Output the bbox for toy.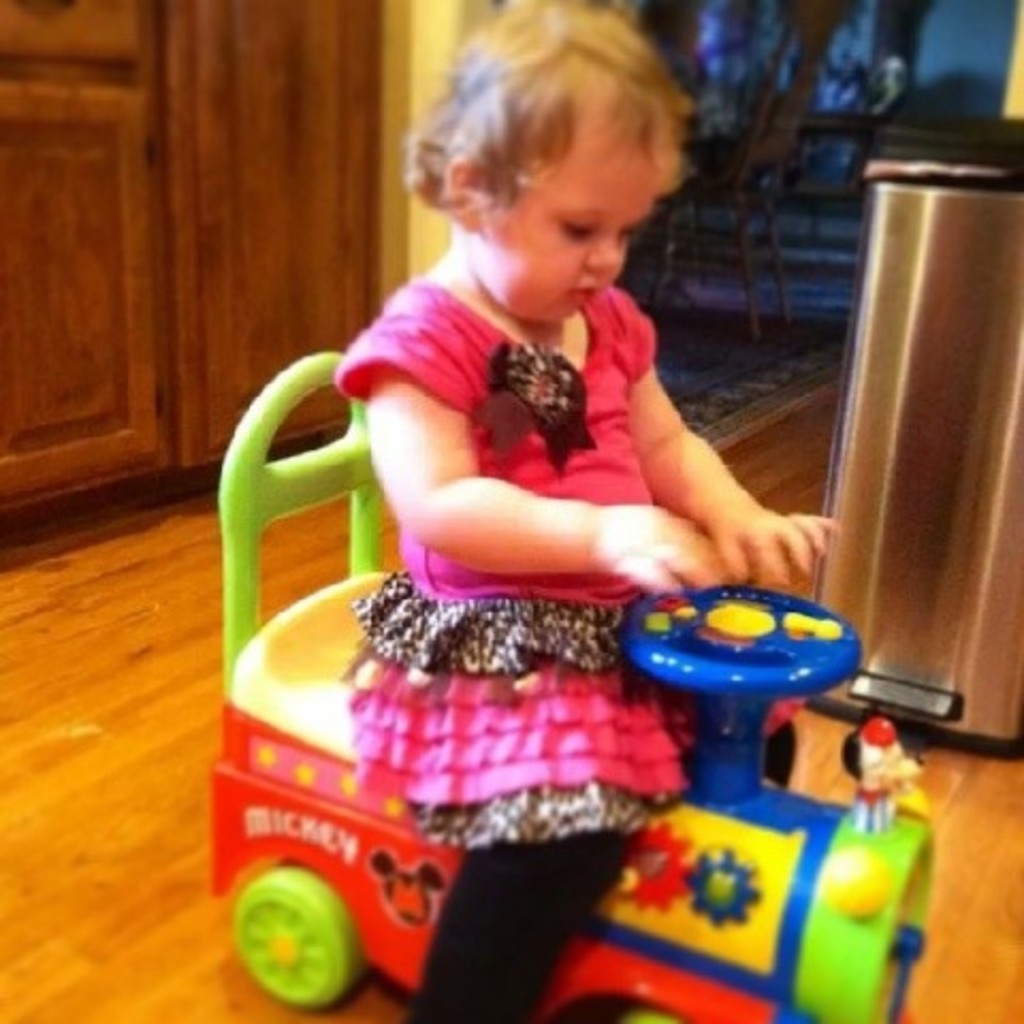
<bbox>203, 348, 951, 1022</bbox>.
